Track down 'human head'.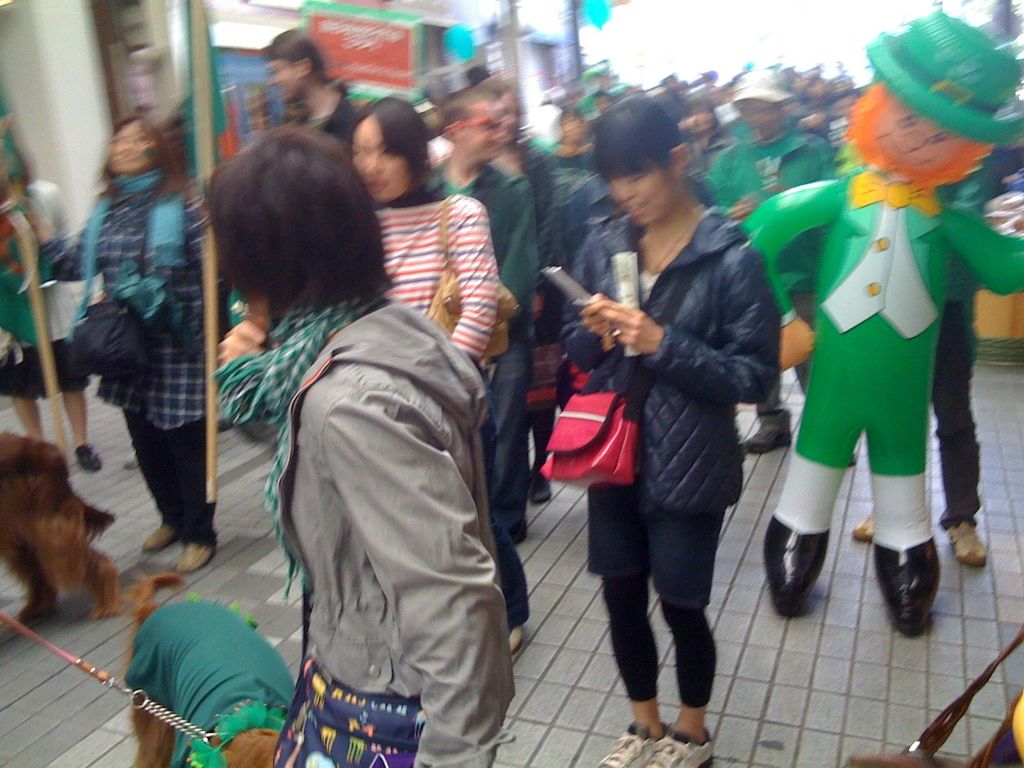
Tracked to 193, 116, 363, 343.
